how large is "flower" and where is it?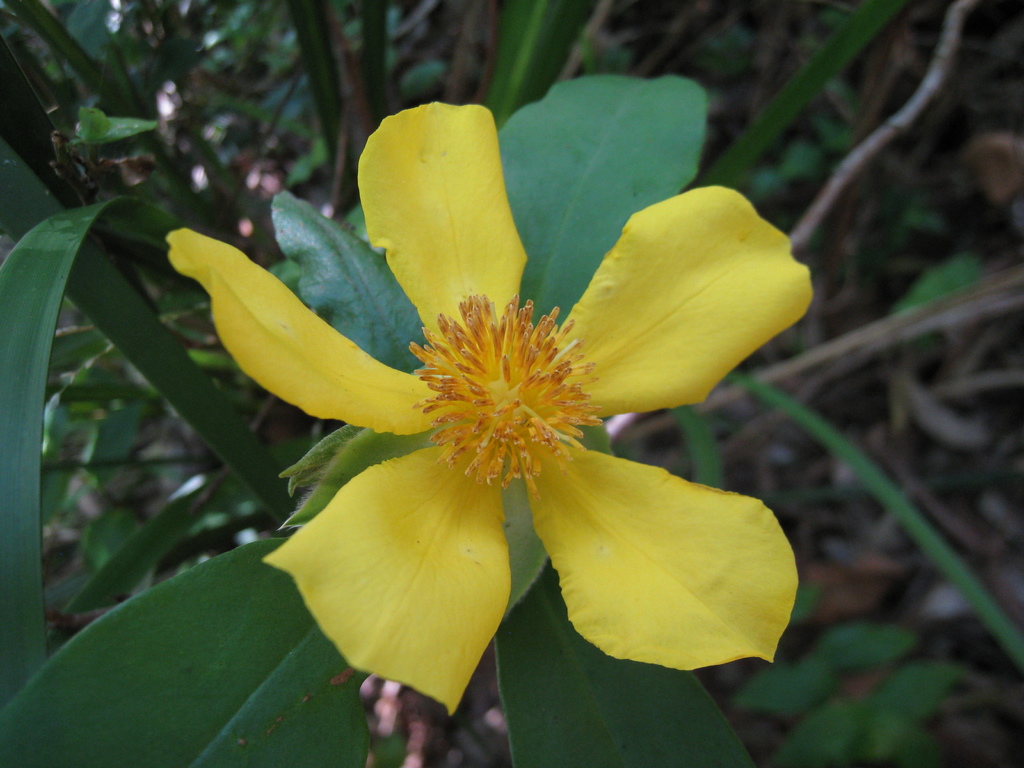
Bounding box: [left=206, top=186, right=801, bottom=719].
